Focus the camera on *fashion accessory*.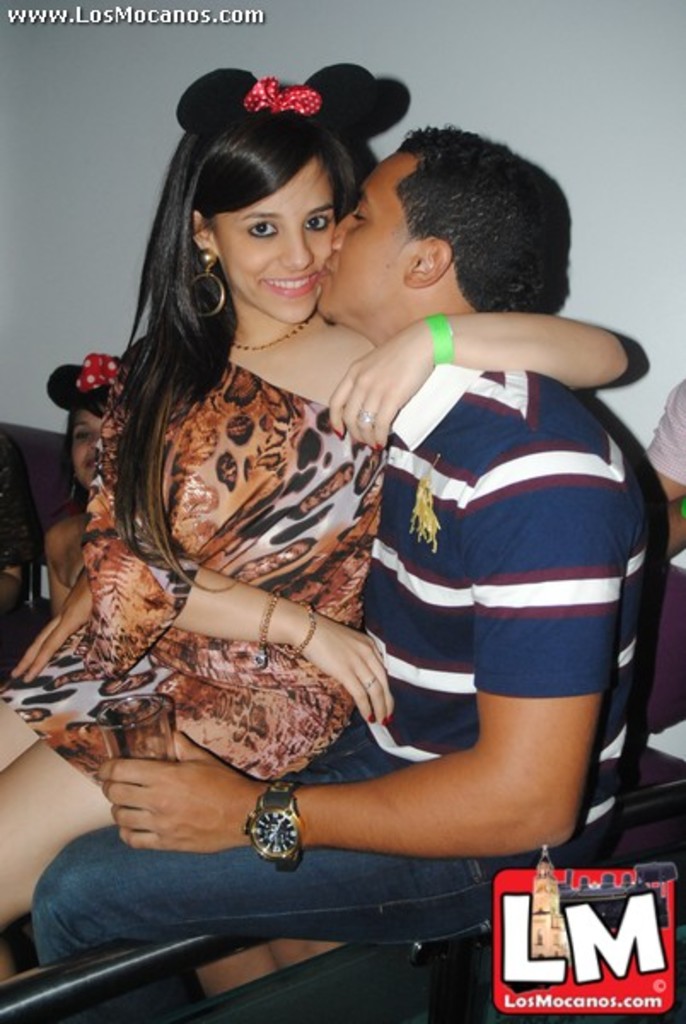
Focus region: (232, 309, 319, 353).
